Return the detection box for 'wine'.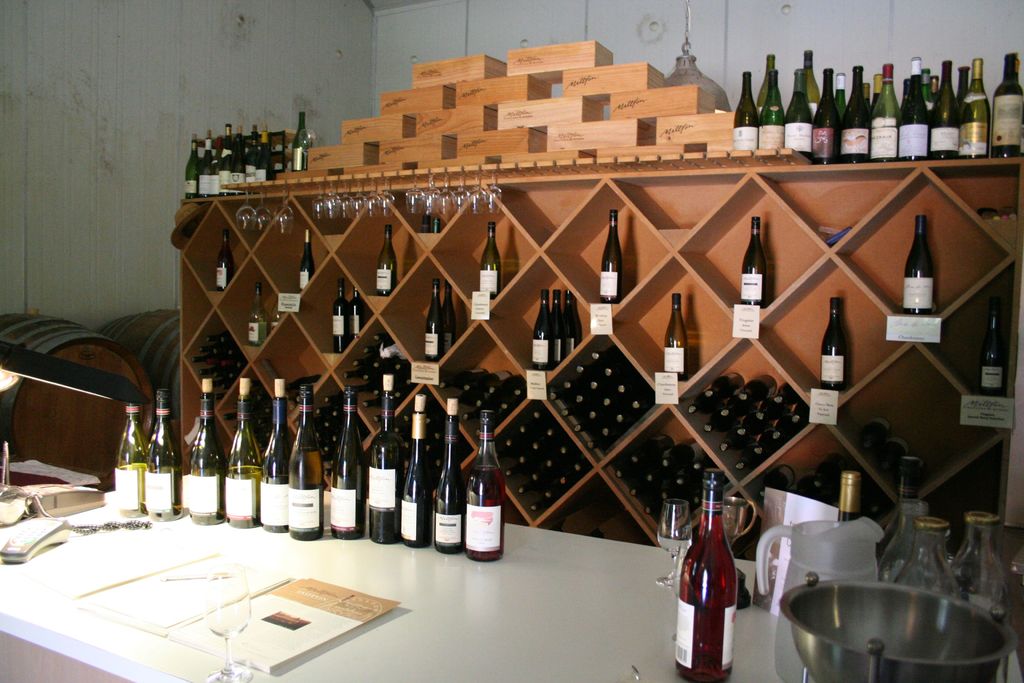
bbox=[740, 219, 765, 309].
